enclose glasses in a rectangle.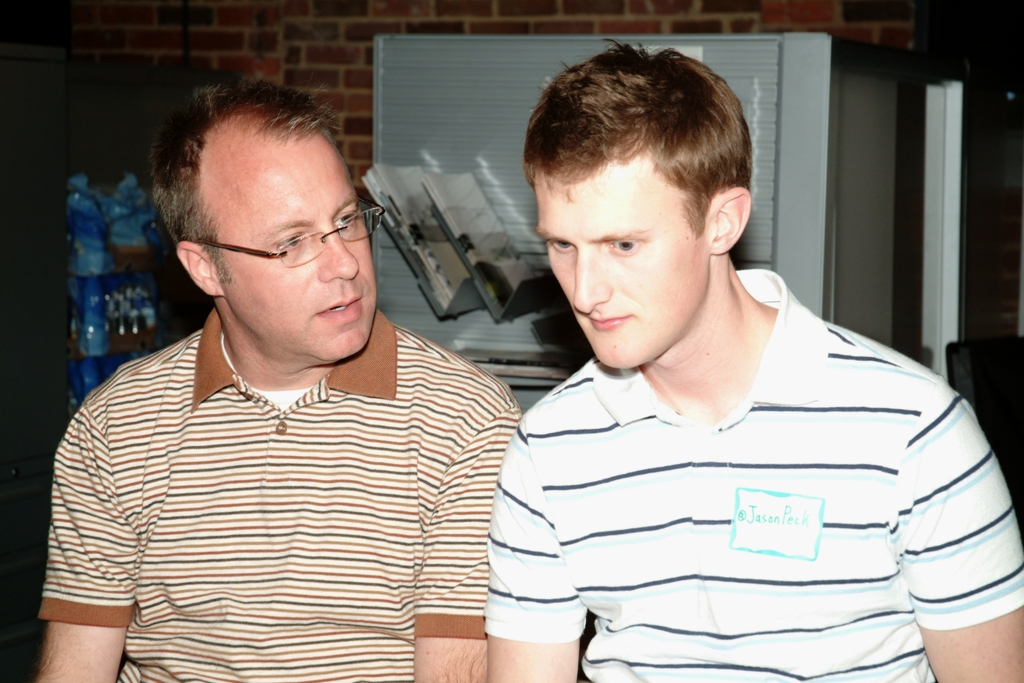
[172,201,376,276].
